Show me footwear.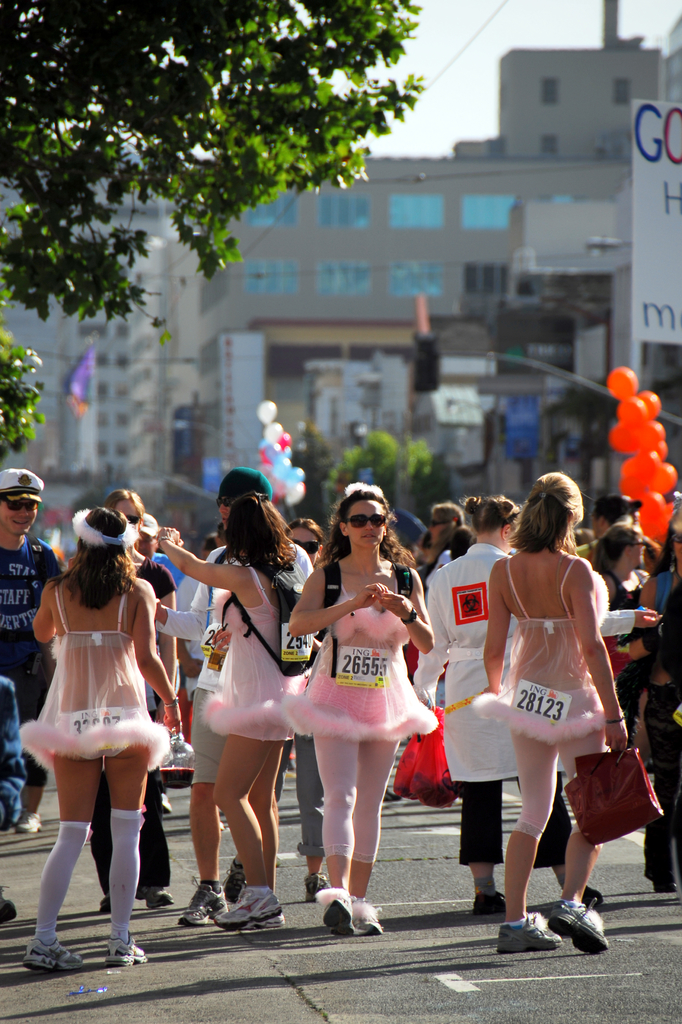
footwear is here: {"x1": 17, "y1": 807, "x2": 43, "y2": 835}.
